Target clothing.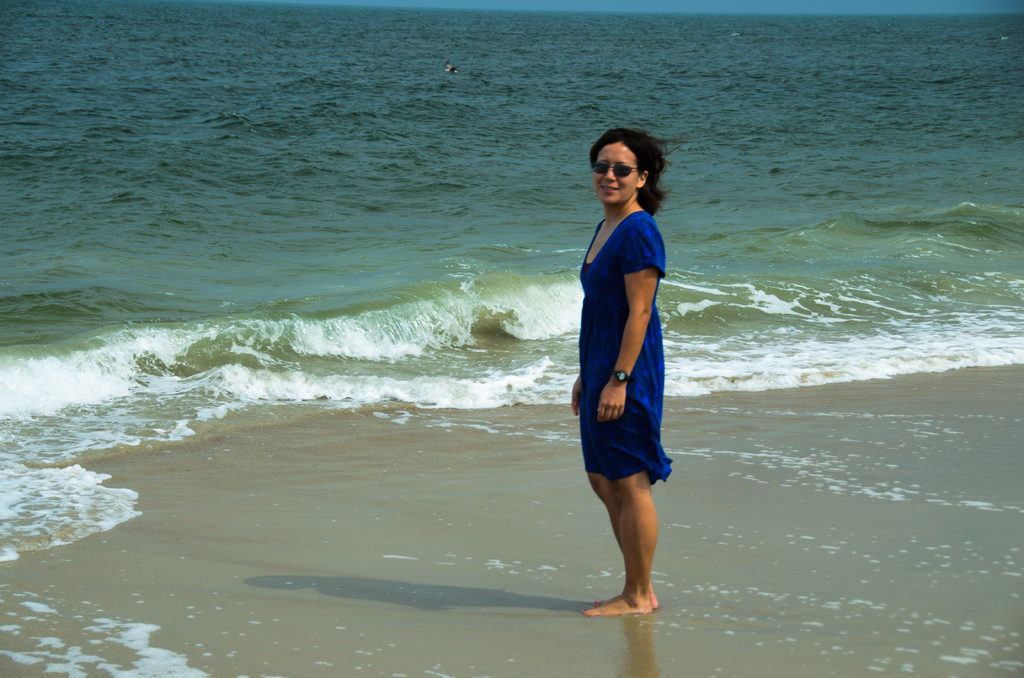
Target region: 561:192:667:504.
